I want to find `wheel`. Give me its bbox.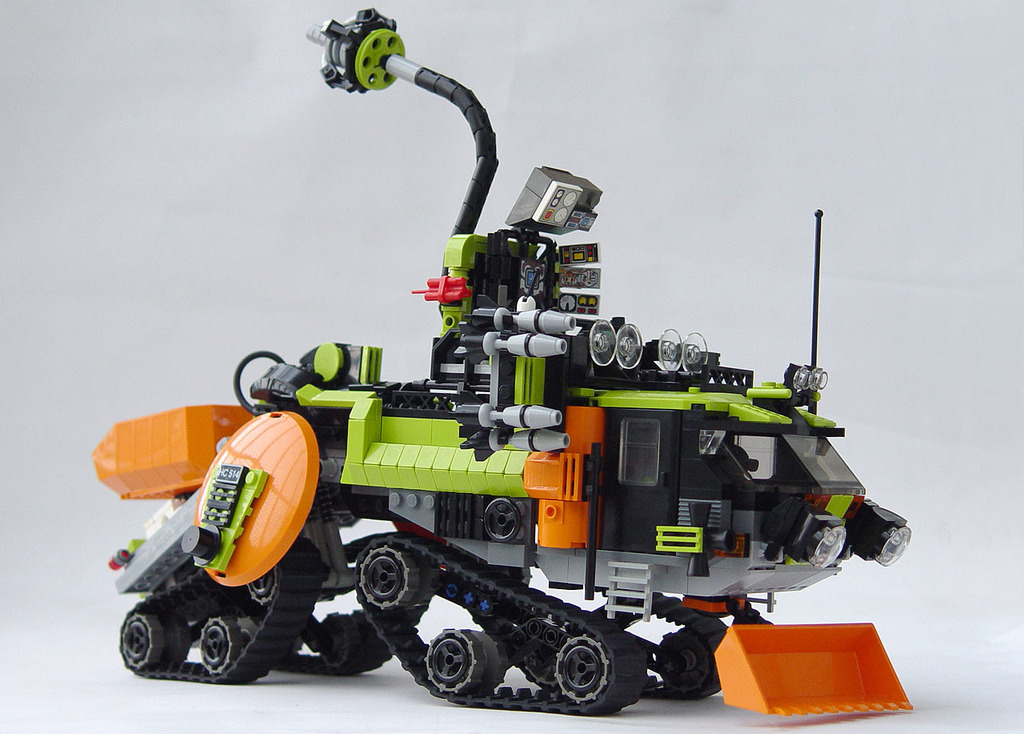
l=322, t=611, r=355, b=669.
